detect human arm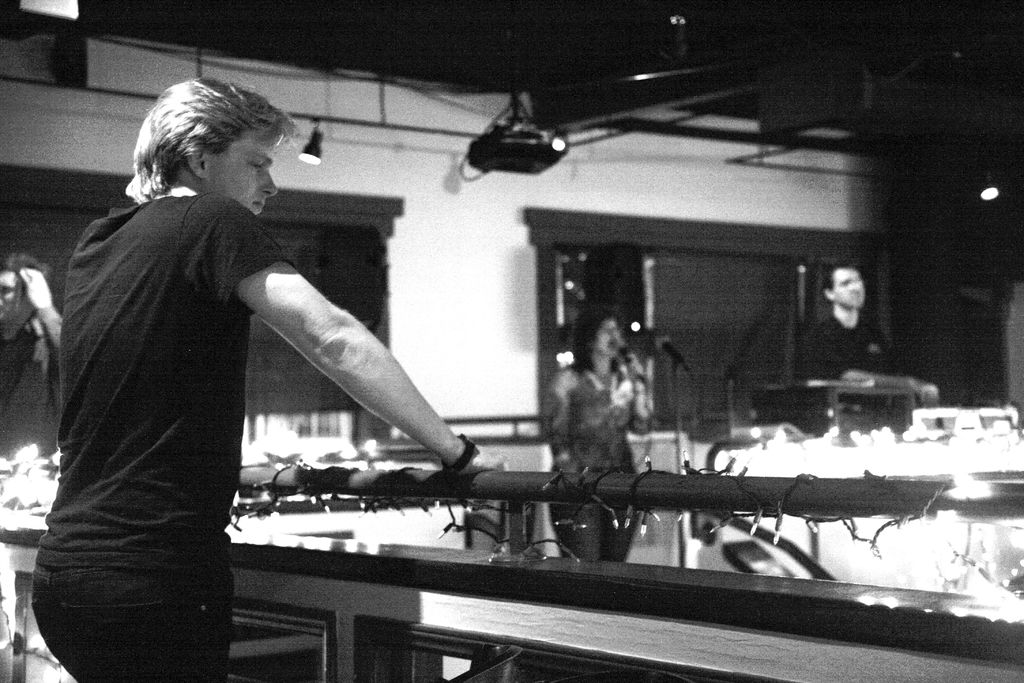
Rect(237, 254, 463, 482)
